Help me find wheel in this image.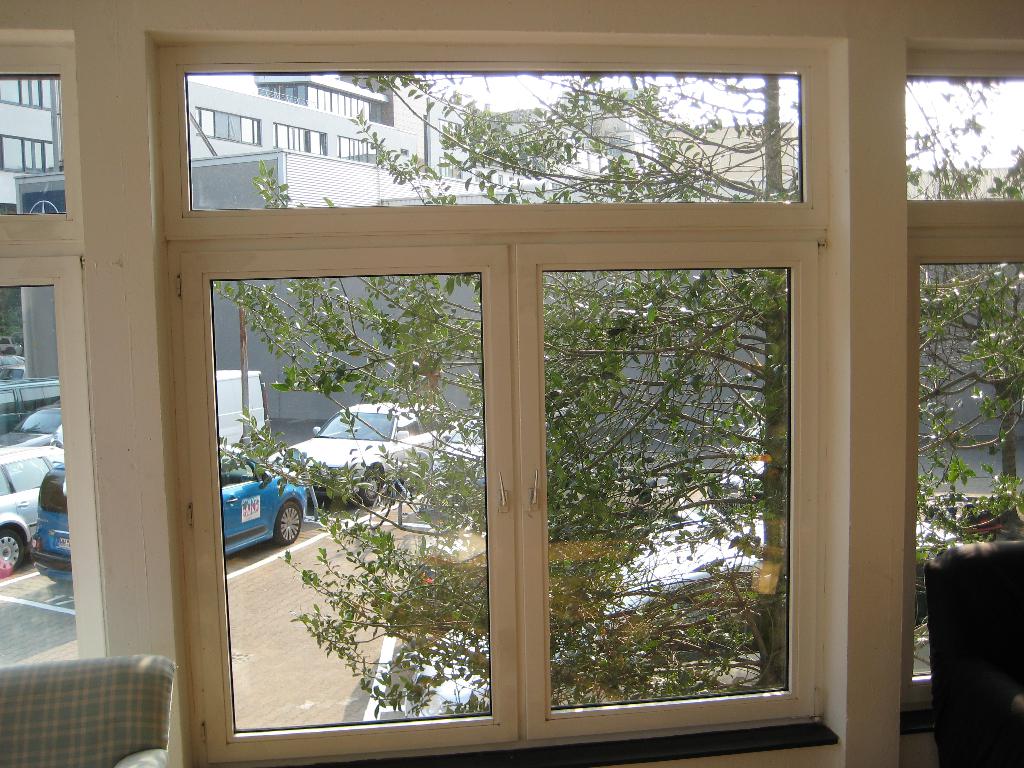
Found it: bbox(0, 530, 23, 579).
